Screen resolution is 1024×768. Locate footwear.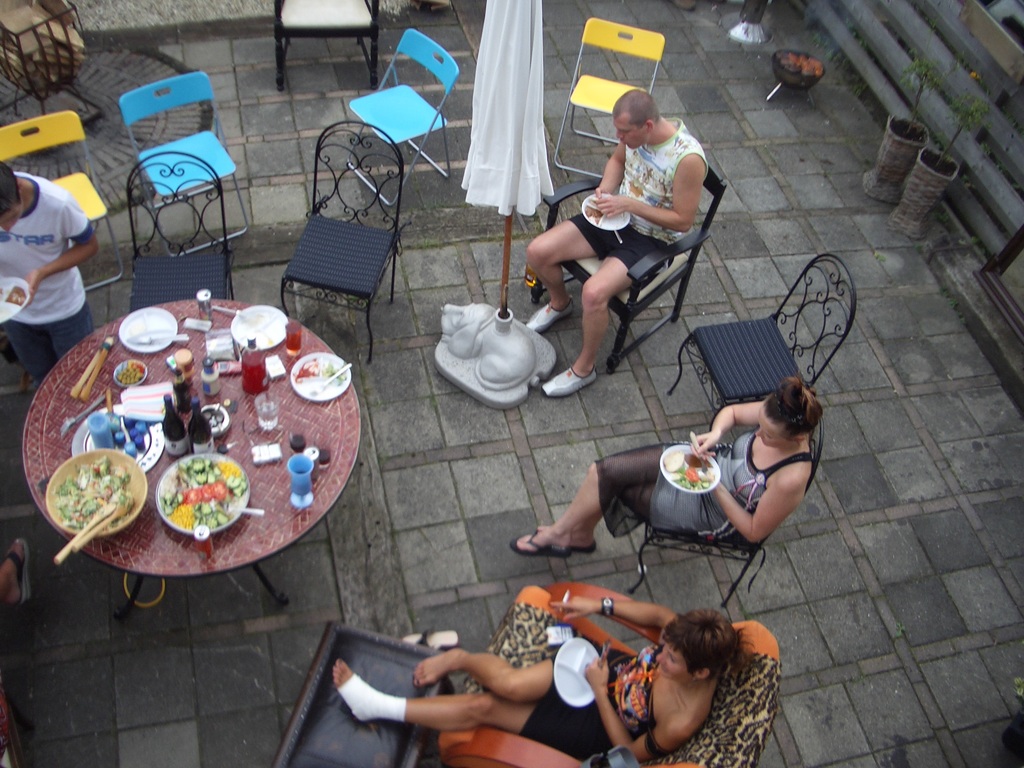
3,534,36,602.
